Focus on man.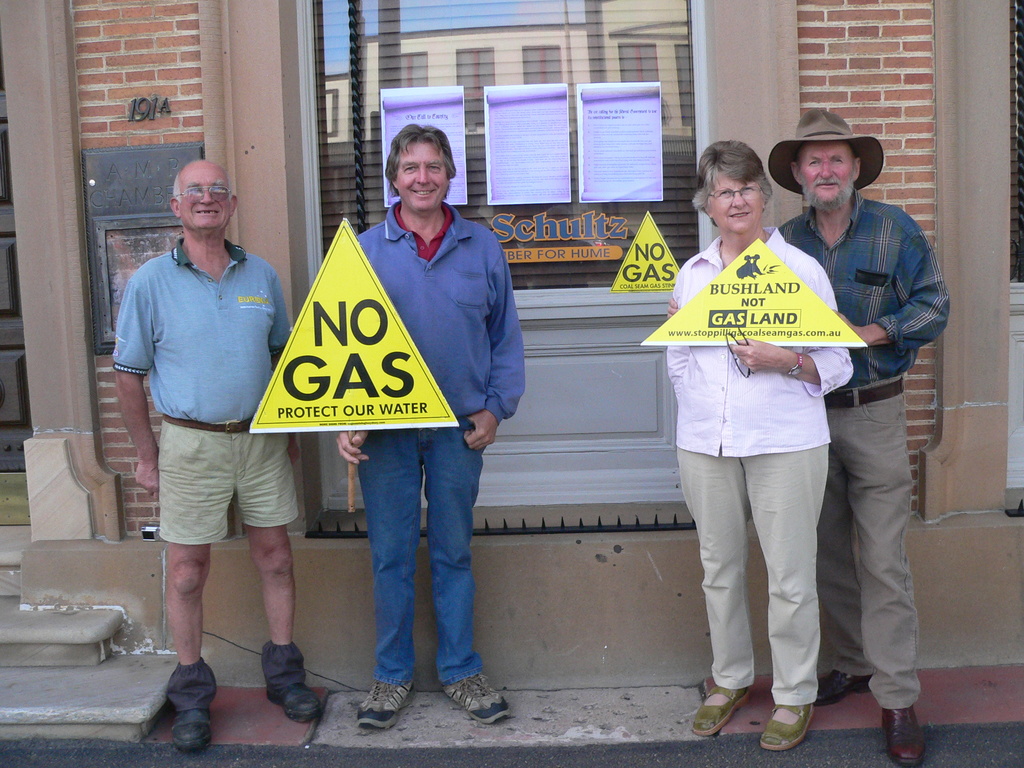
Focused at [left=334, top=125, right=524, bottom=734].
